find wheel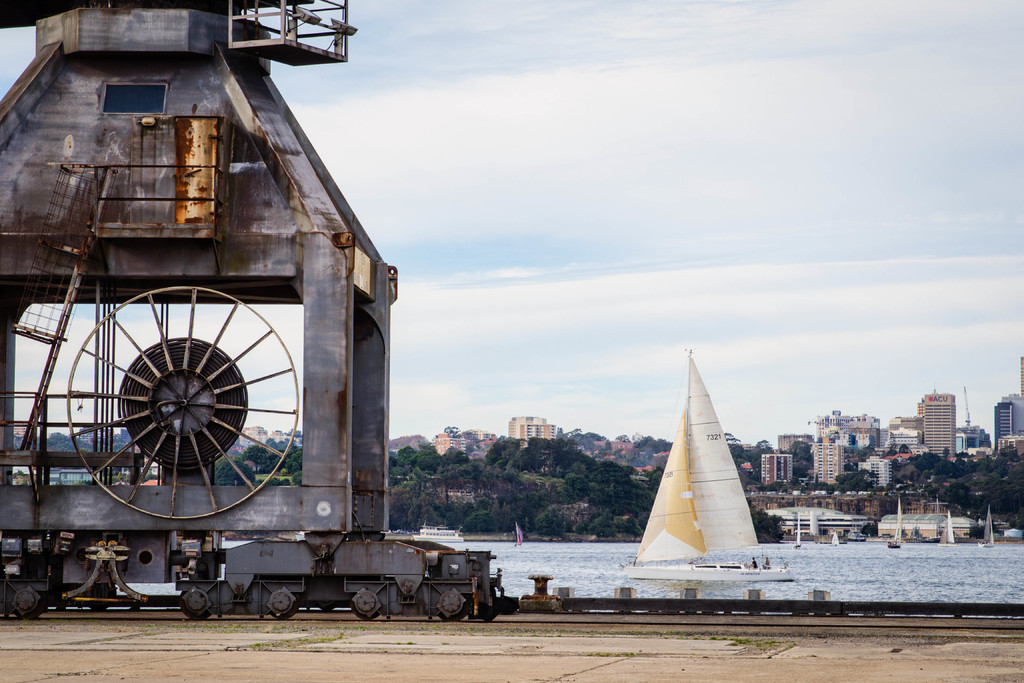
x1=351 y1=602 x2=379 y2=620
